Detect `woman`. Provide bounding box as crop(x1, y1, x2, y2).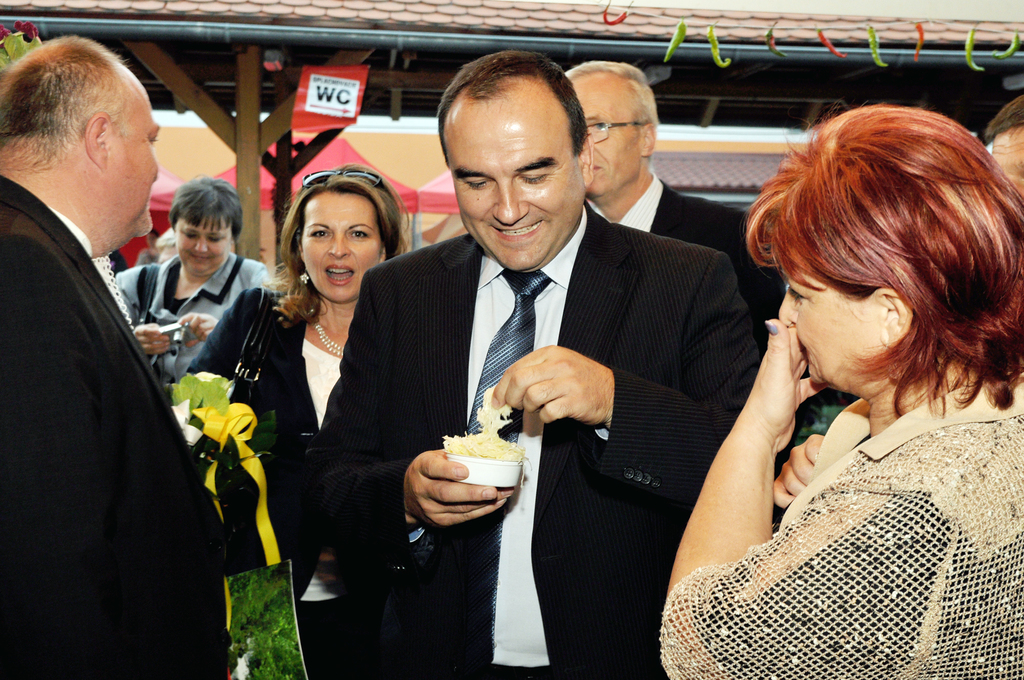
crop(171, 163, 424, 679).
